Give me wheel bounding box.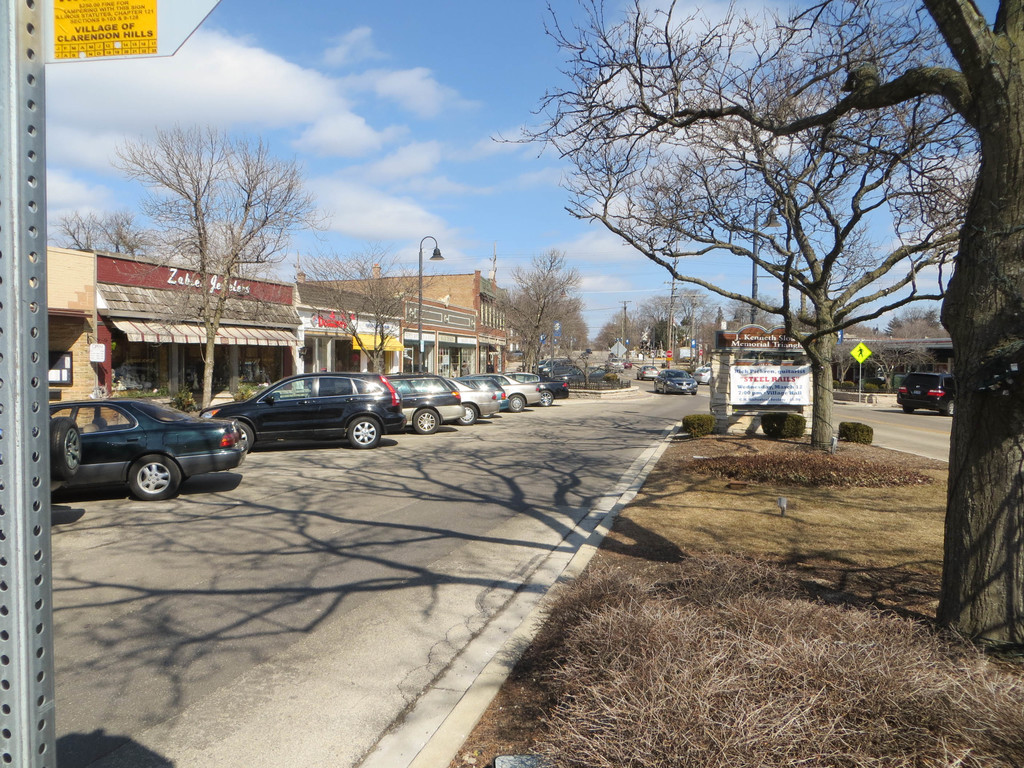
Rect(660, 381, 668, 390).
